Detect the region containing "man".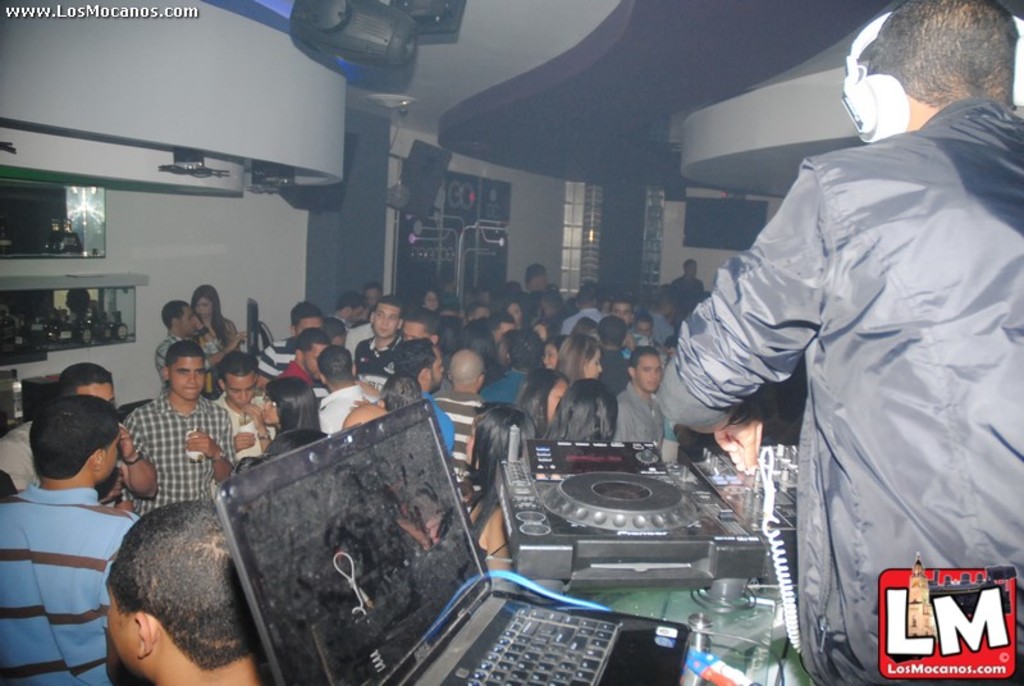
(x1=640, y1=291, x2=681, y2=346).
